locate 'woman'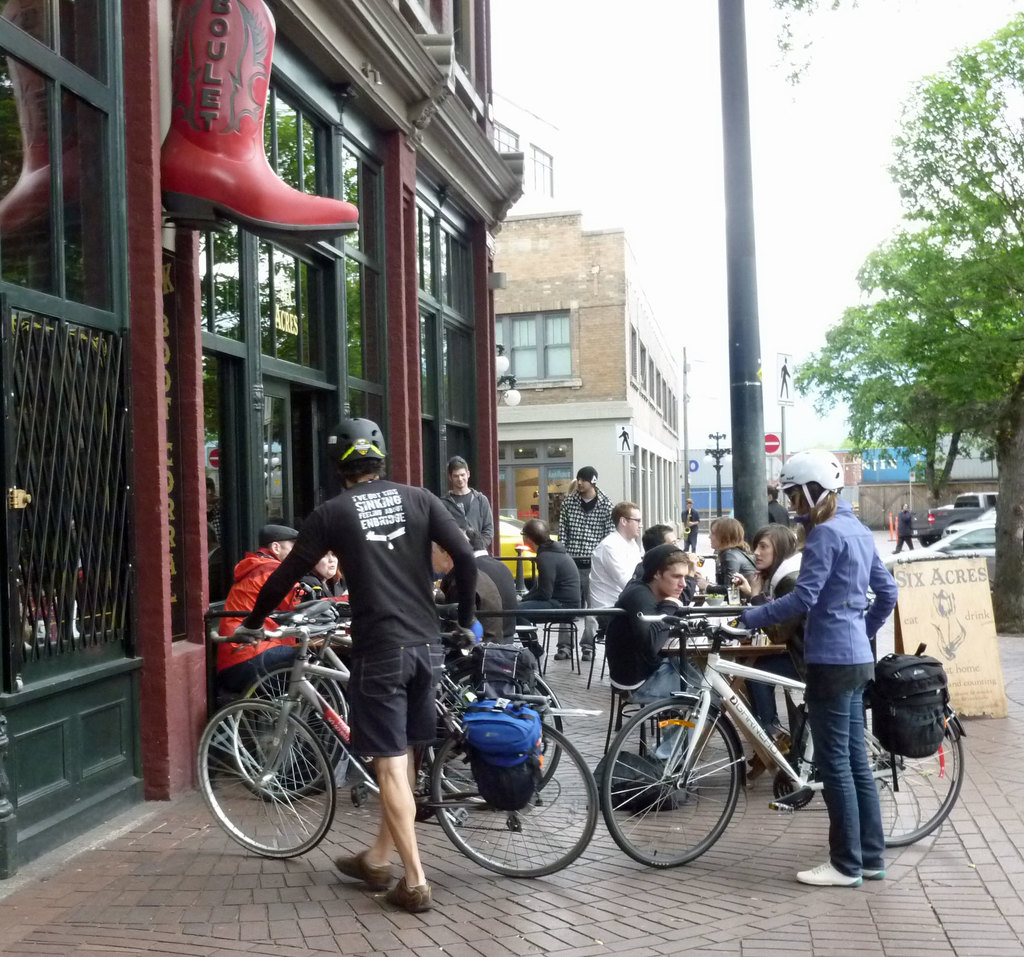
locate(696, 516, 765, 590)
